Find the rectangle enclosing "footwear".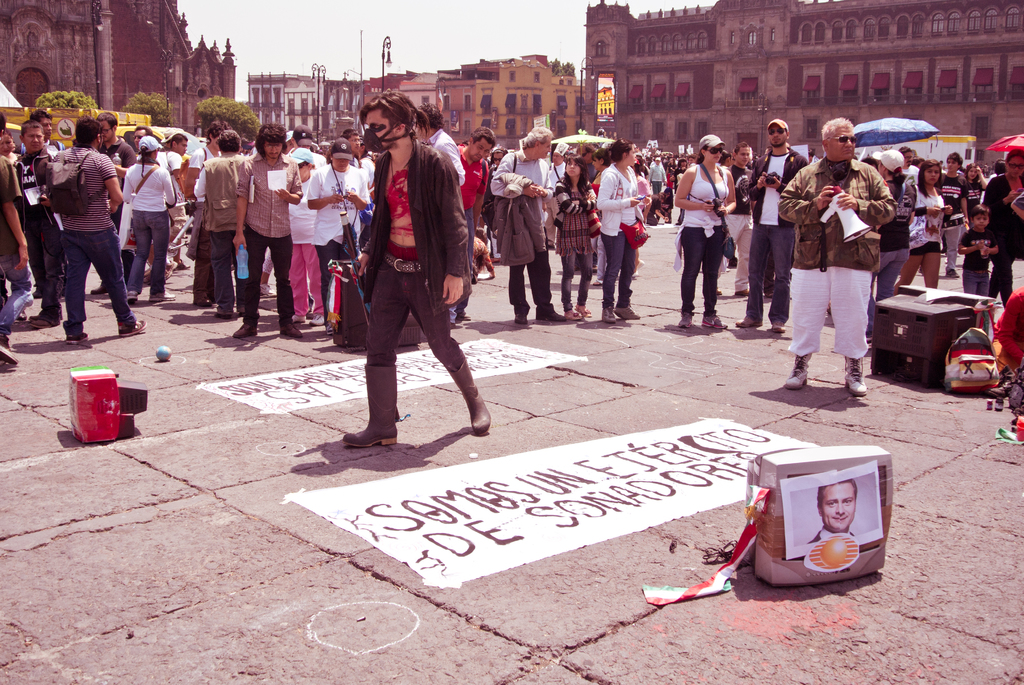
bbox(62, 330, 91, 345).
